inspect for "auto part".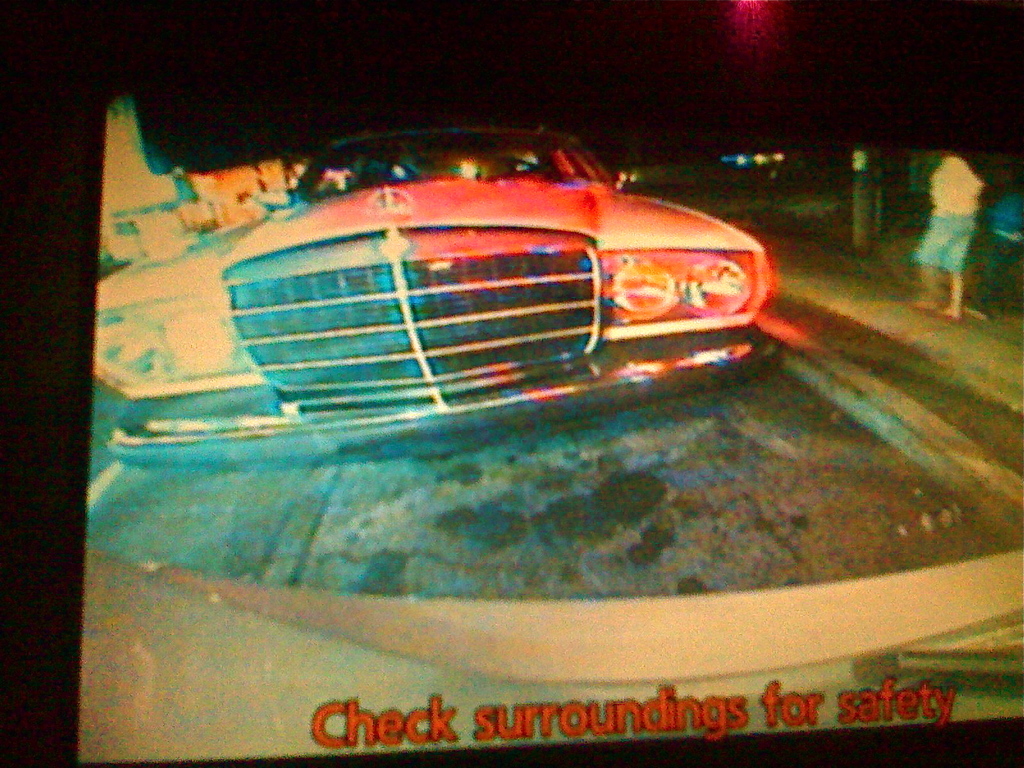
Inspection: select_region(152, 161, 804, 439).
